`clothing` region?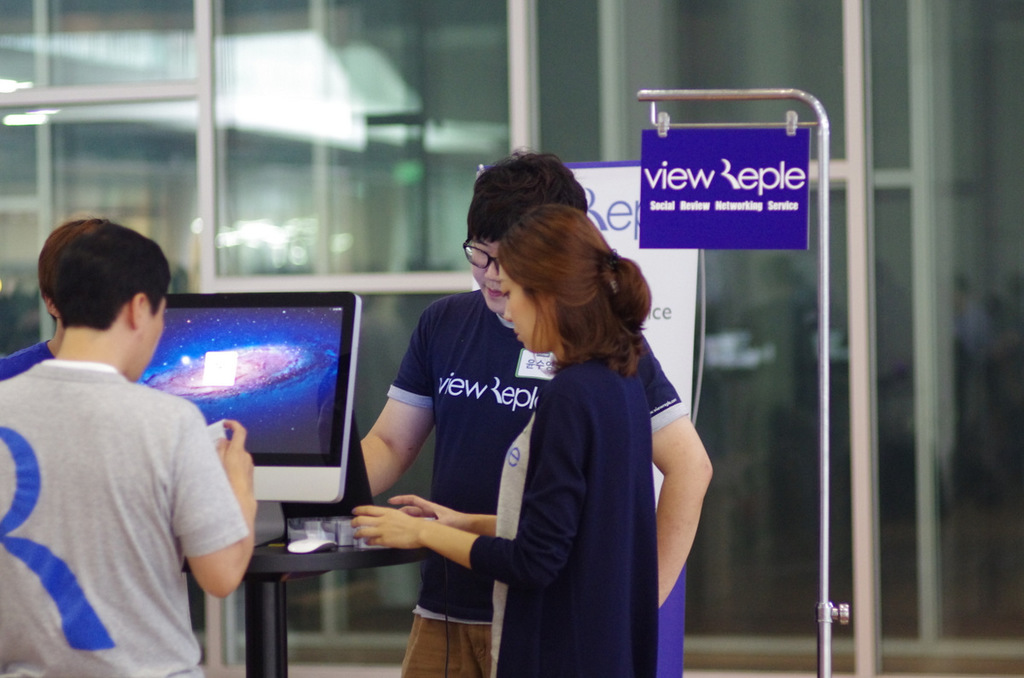
crop(399, 604, 496, 677)
